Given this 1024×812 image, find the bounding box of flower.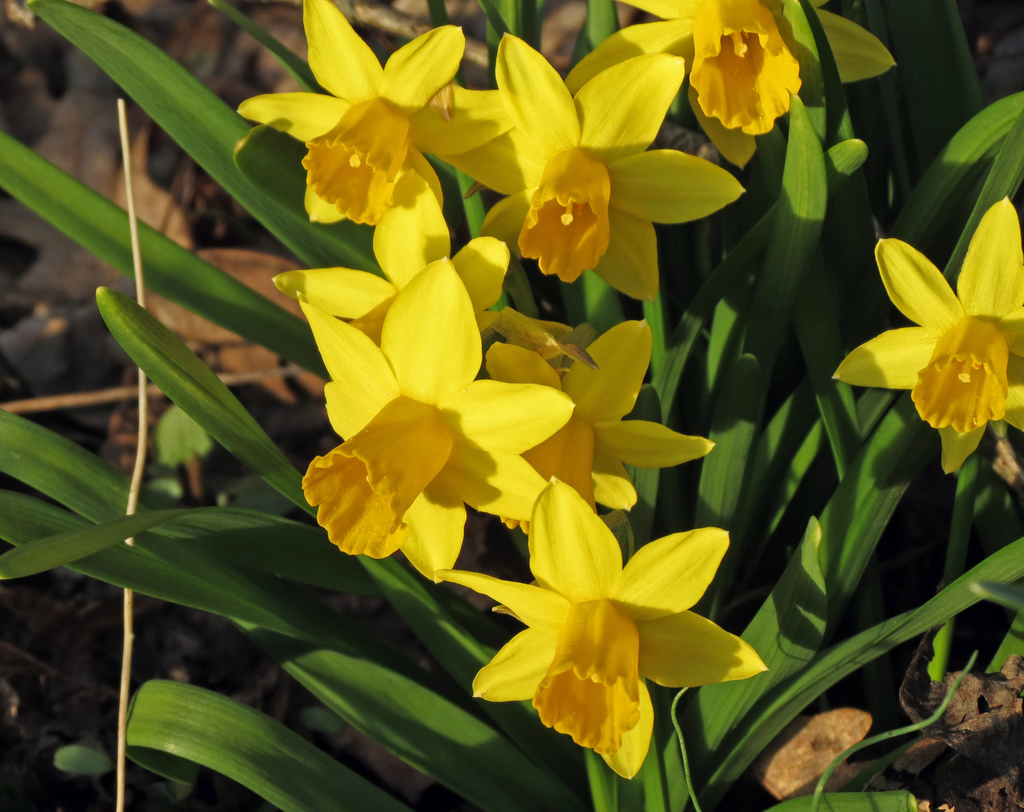
[233,1,469,232].
